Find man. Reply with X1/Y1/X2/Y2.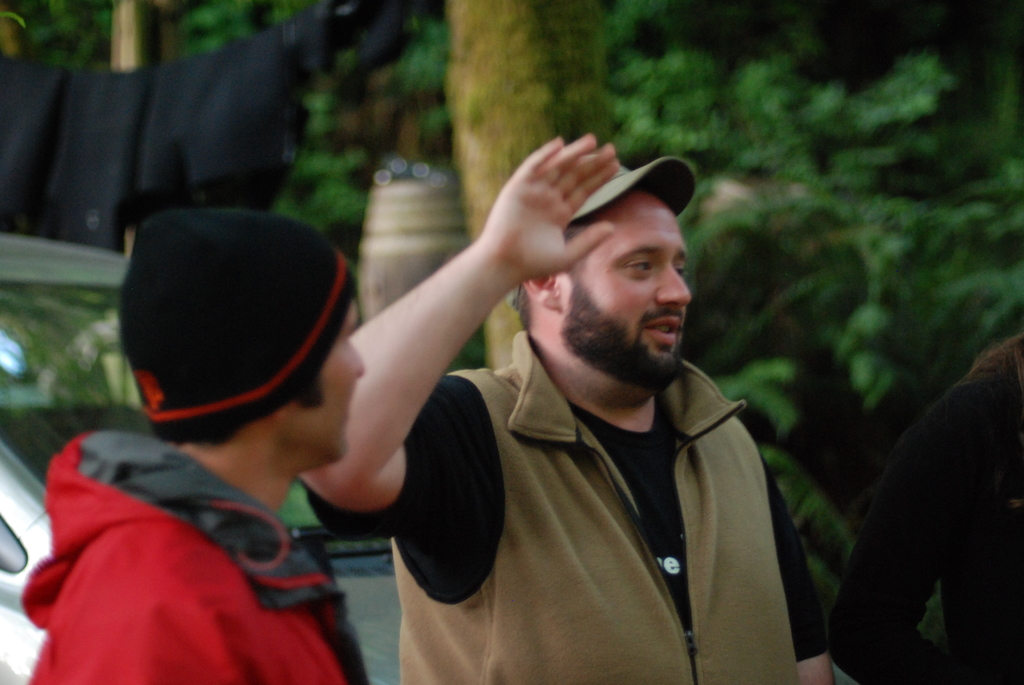
323/127/846/674.
